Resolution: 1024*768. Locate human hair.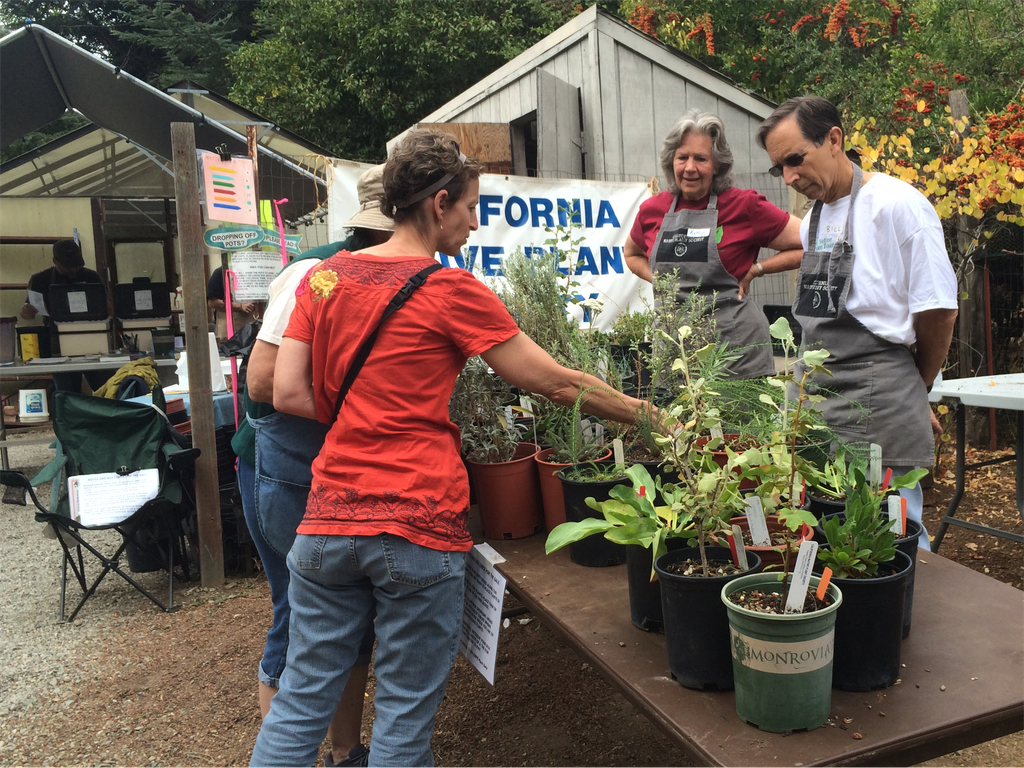
[x1=754, y1=94, x2=849, y2=147].
